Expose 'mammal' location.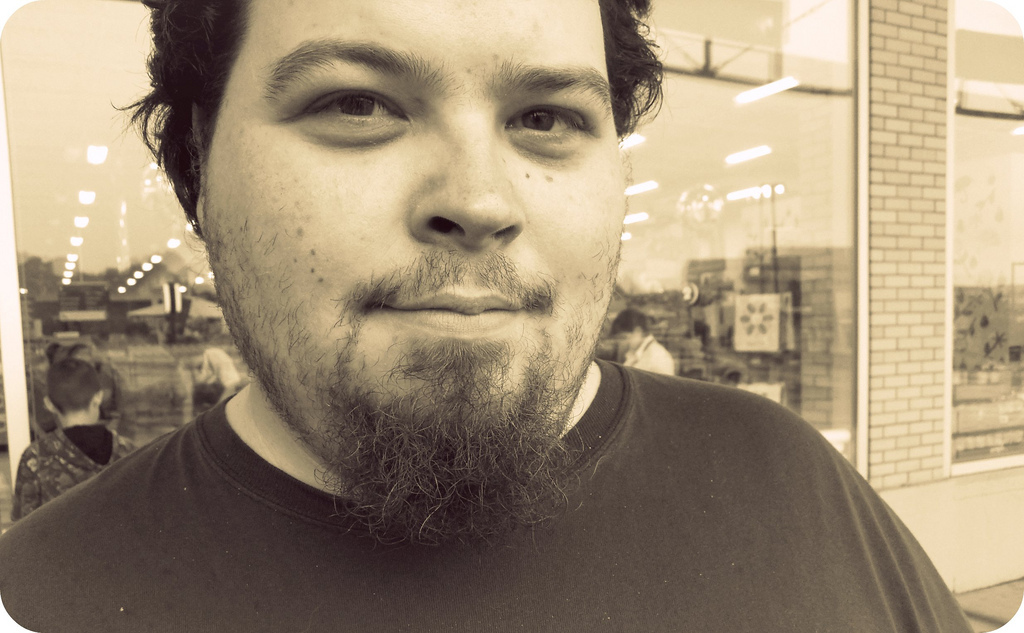
Exposed at {"x1": 606, "y1": 307, "x2": 673, "y2": 375}.
